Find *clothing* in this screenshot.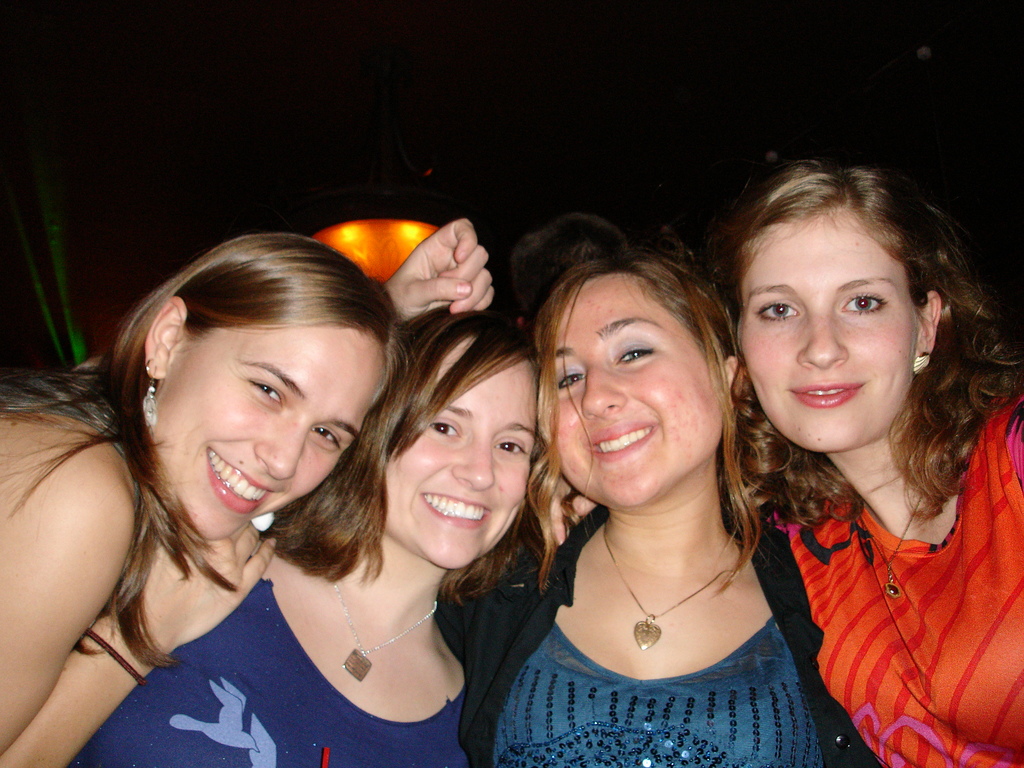
The bounding box for *clothing* is pyautogui.locateOnScreen(454, 501, 913, 767).
